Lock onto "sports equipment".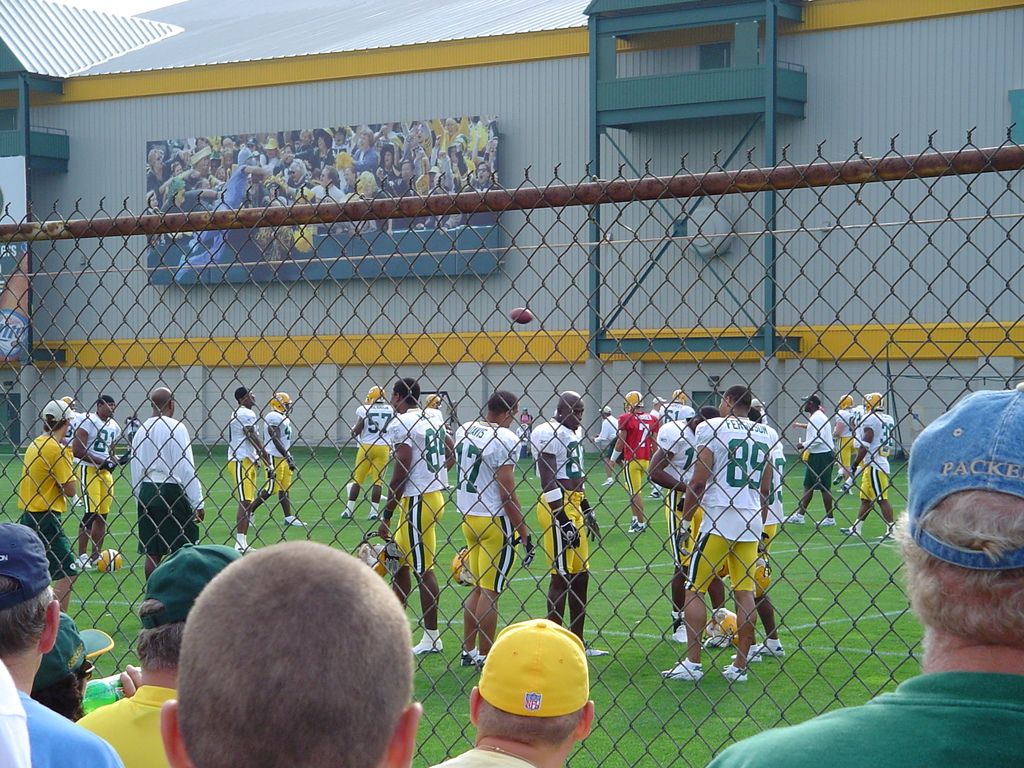
Locked: <bbox>862, 390, 887, 414</bbox>.
